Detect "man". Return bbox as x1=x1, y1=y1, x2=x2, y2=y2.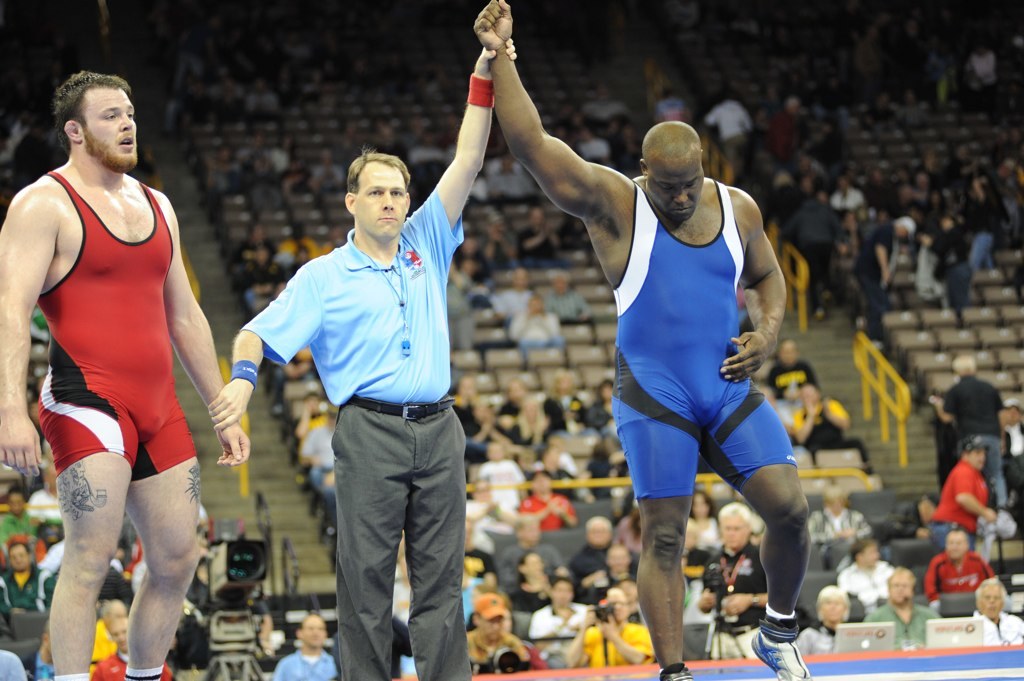
x1=578, y1=73, x2=628, y2=129.
